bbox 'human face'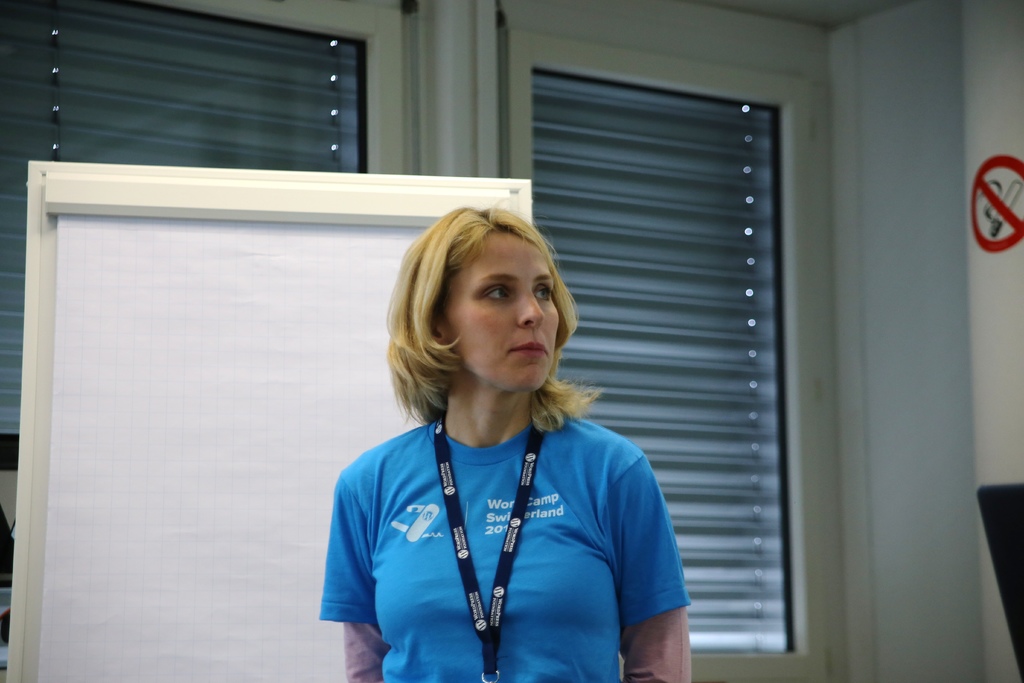
rect(450, 233, 560, 392)
